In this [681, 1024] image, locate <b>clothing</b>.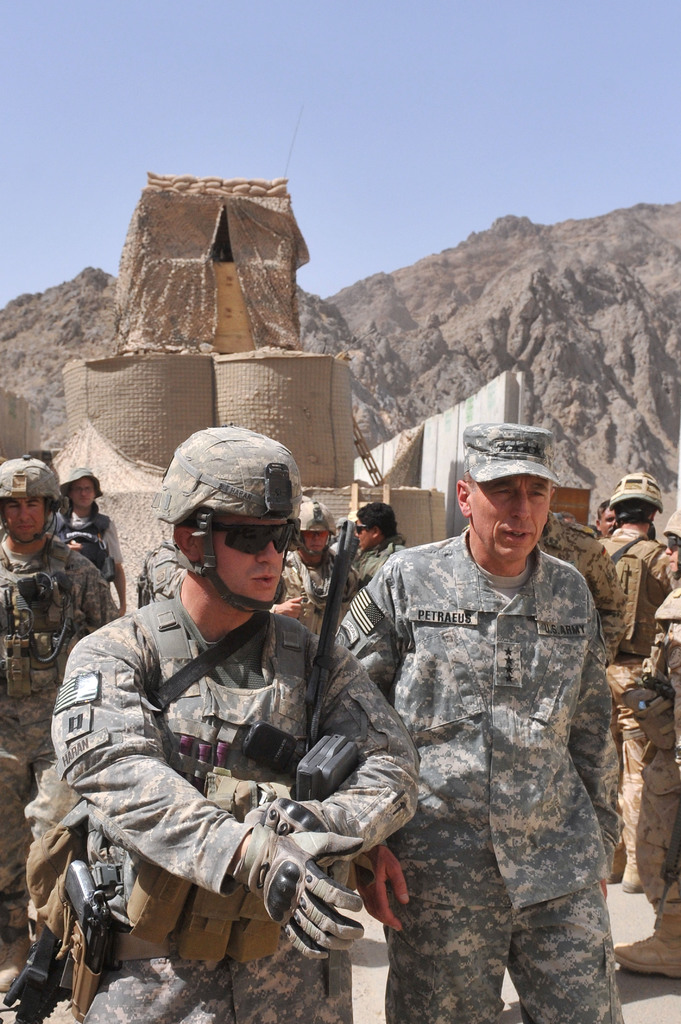
Bounding box: pyautogui.locateOnScreen(0, 529, 118, 935).
